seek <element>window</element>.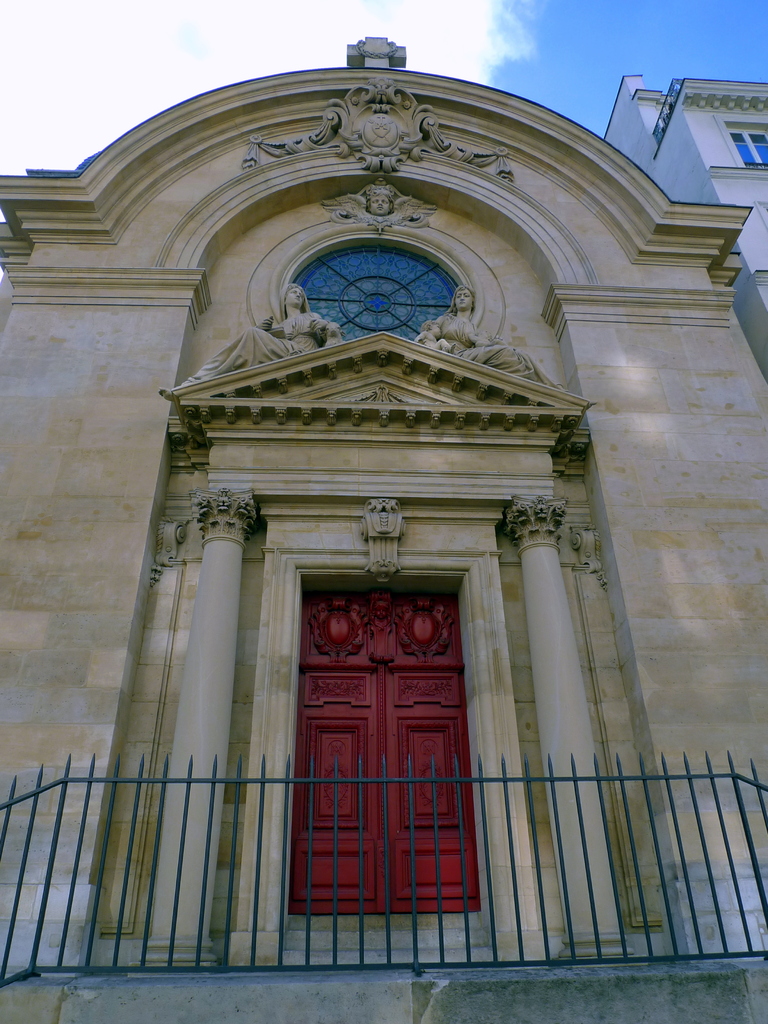
[x1=724, y1=127, x2=767, y2=166].
